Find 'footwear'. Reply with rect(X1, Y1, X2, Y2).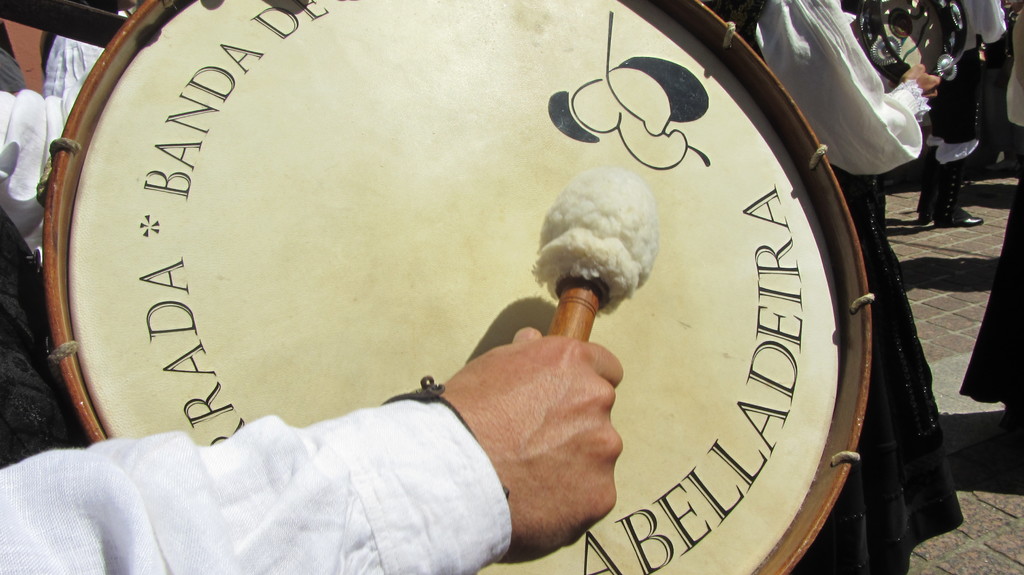
rect(928, 202, 990, 228).
